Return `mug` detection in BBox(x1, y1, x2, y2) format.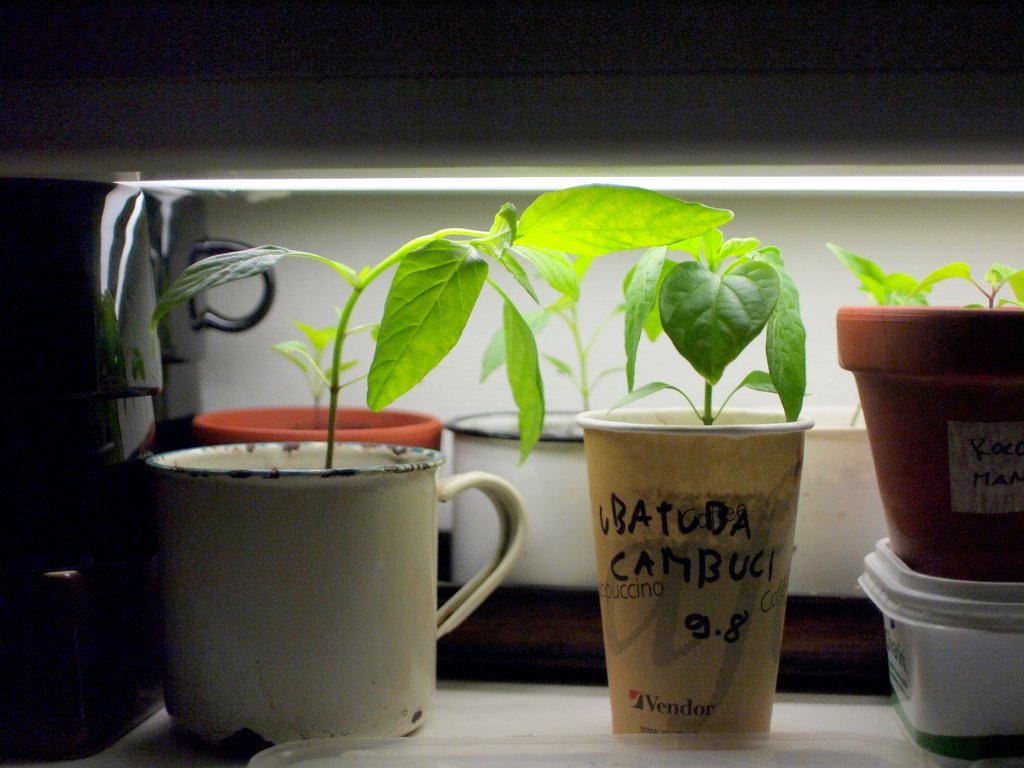
BBox(193, 404, 443, 450).
